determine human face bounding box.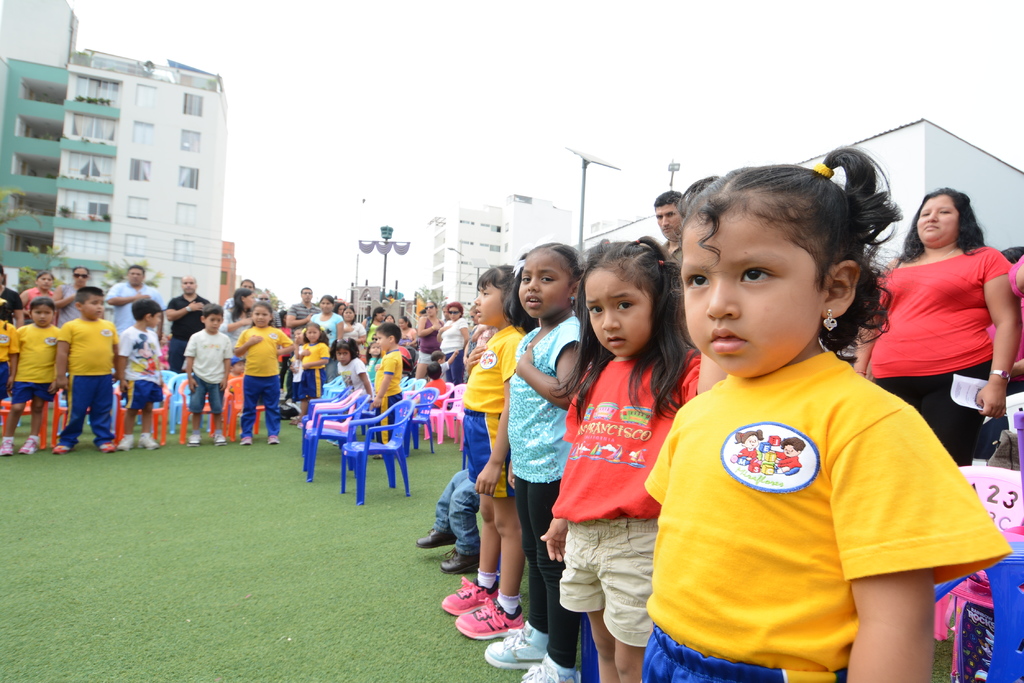
Determined: <bbox>472, 280, 505, 325</bbox>.
